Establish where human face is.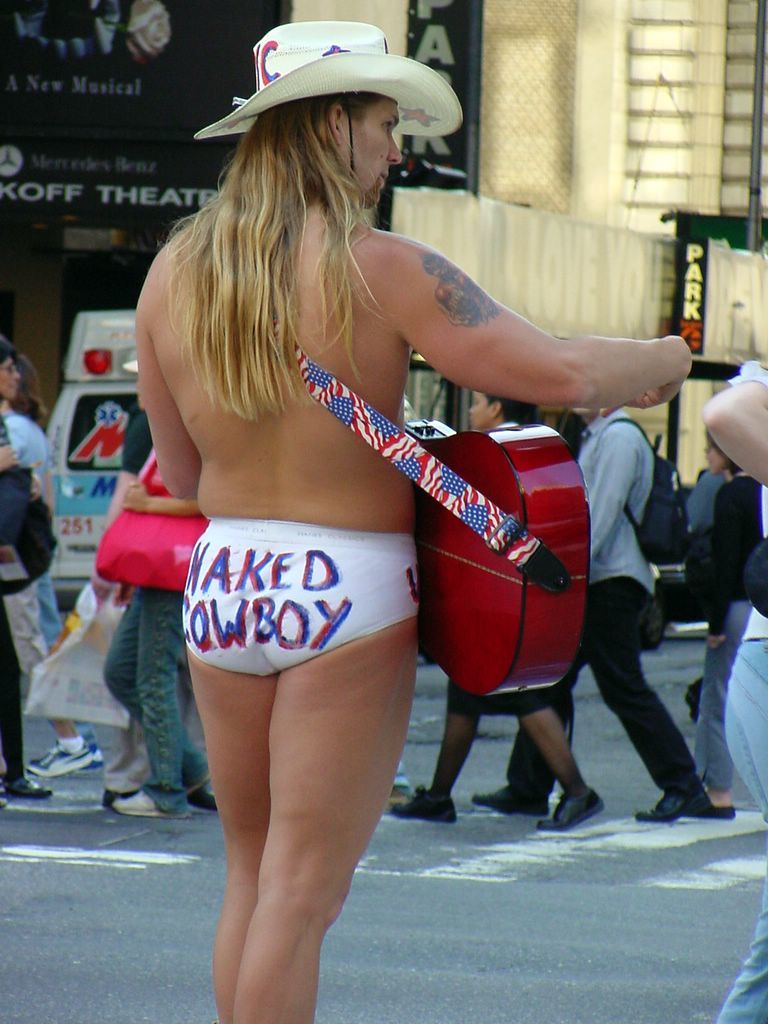
Established at (left=350, top=106, right=402, bottom=207).
